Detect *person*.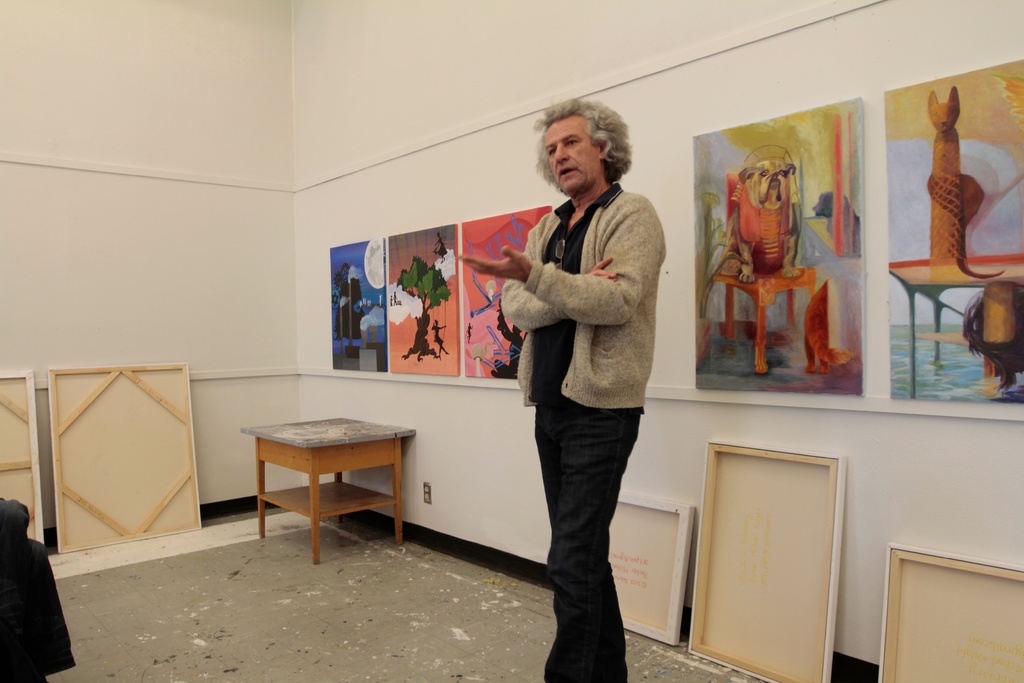
Detected at <bbox>492, 100, 675, 661</bbox>.
